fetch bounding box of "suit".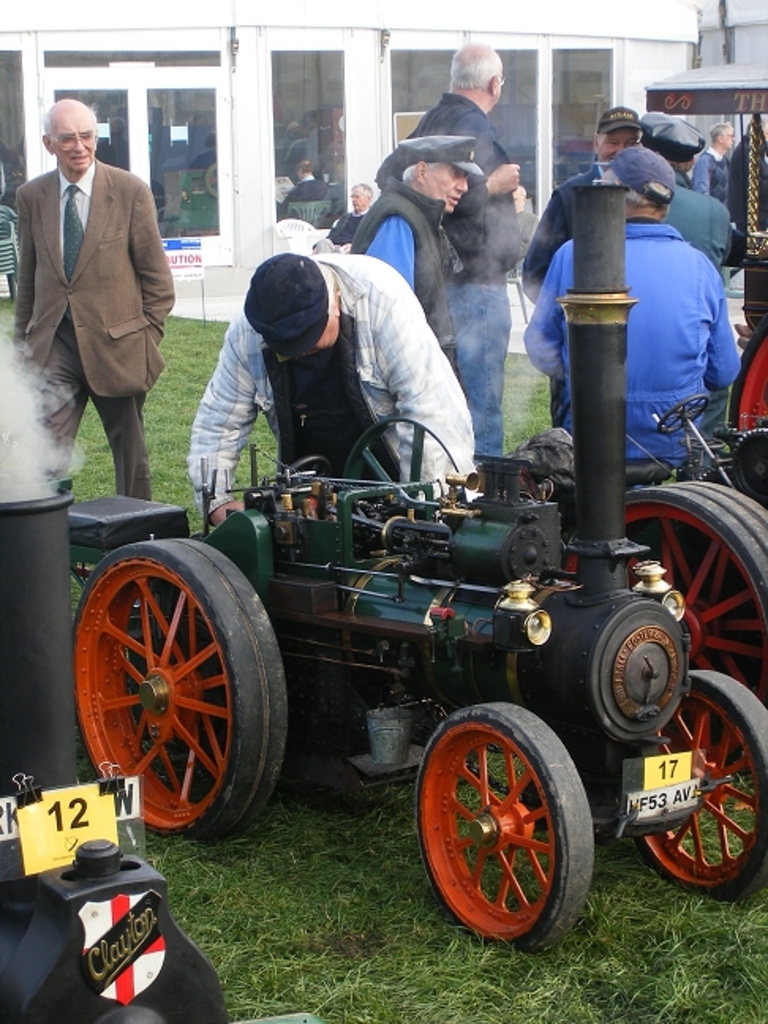
Bbox: 13 155 174 495.
